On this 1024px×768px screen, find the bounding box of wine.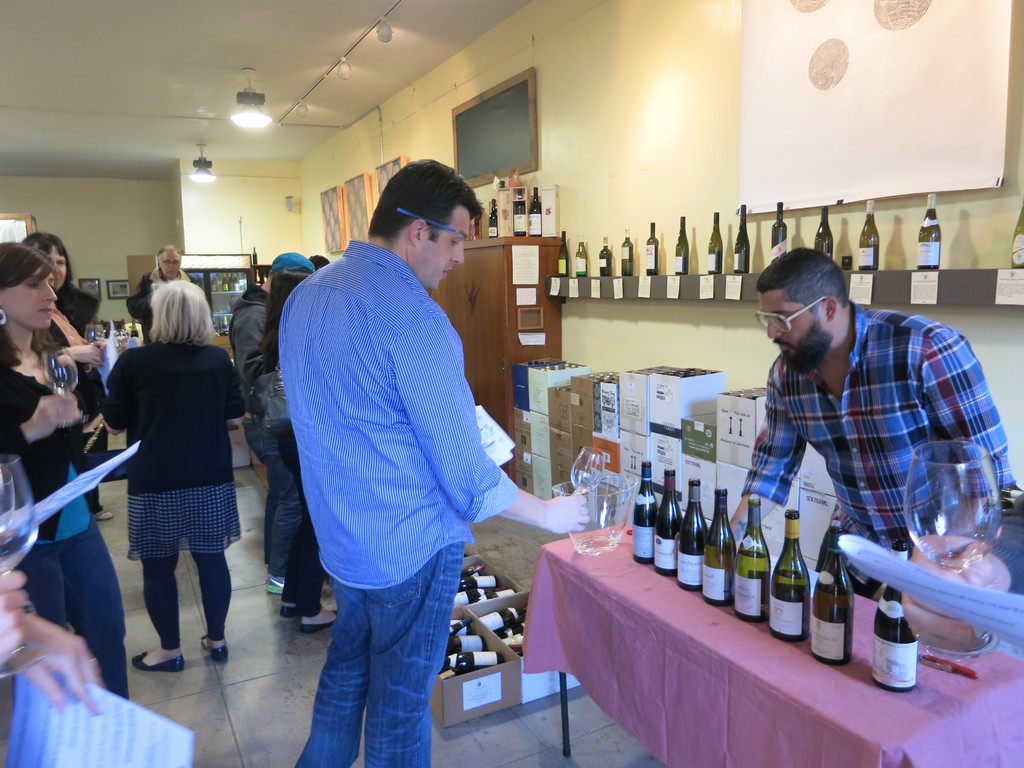
Bounding box: box(816, 205, 833, 261).
